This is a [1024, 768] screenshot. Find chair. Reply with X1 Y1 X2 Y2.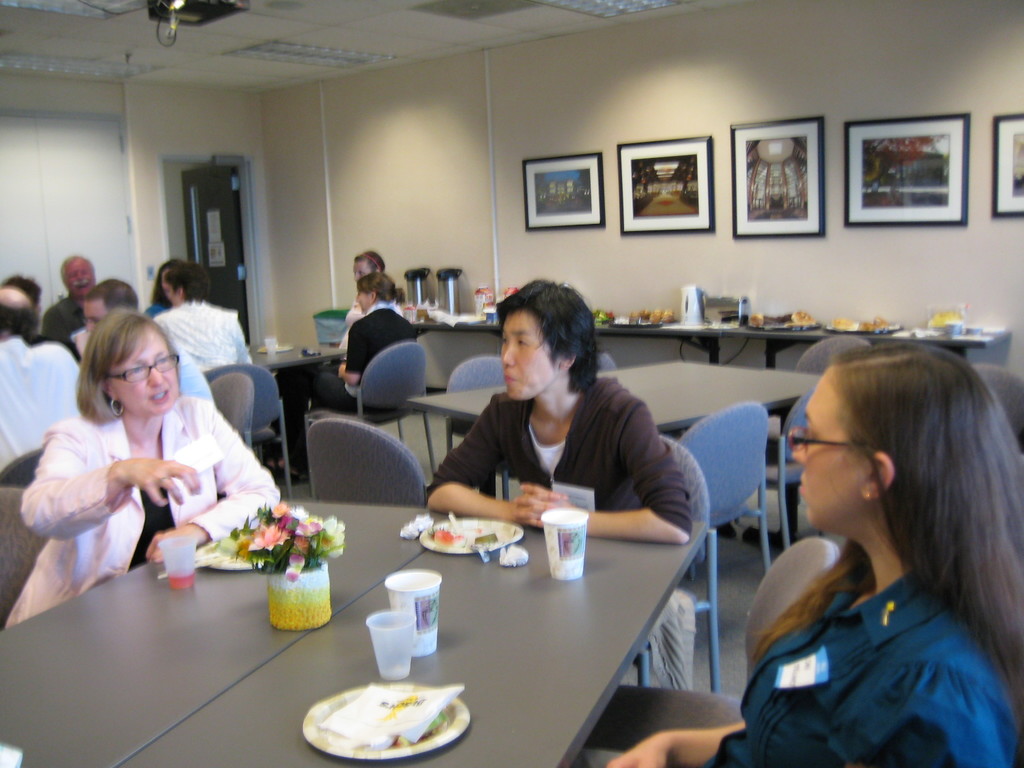
211 360 300 509.
